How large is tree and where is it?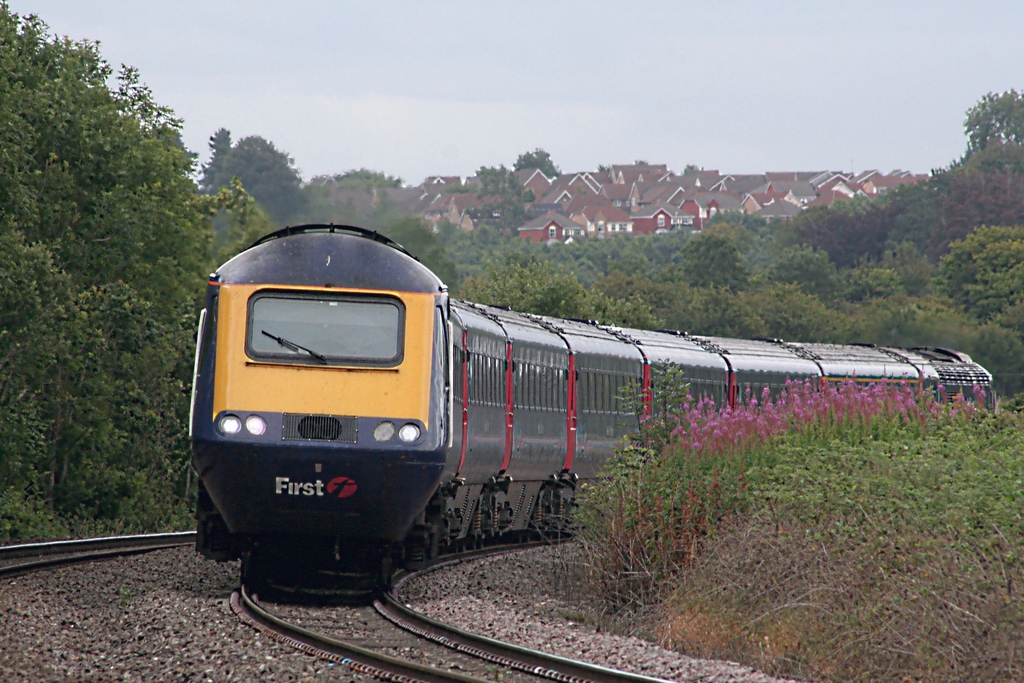
Bounding box: x1=0, y1=0, x2=248, y2=383.
